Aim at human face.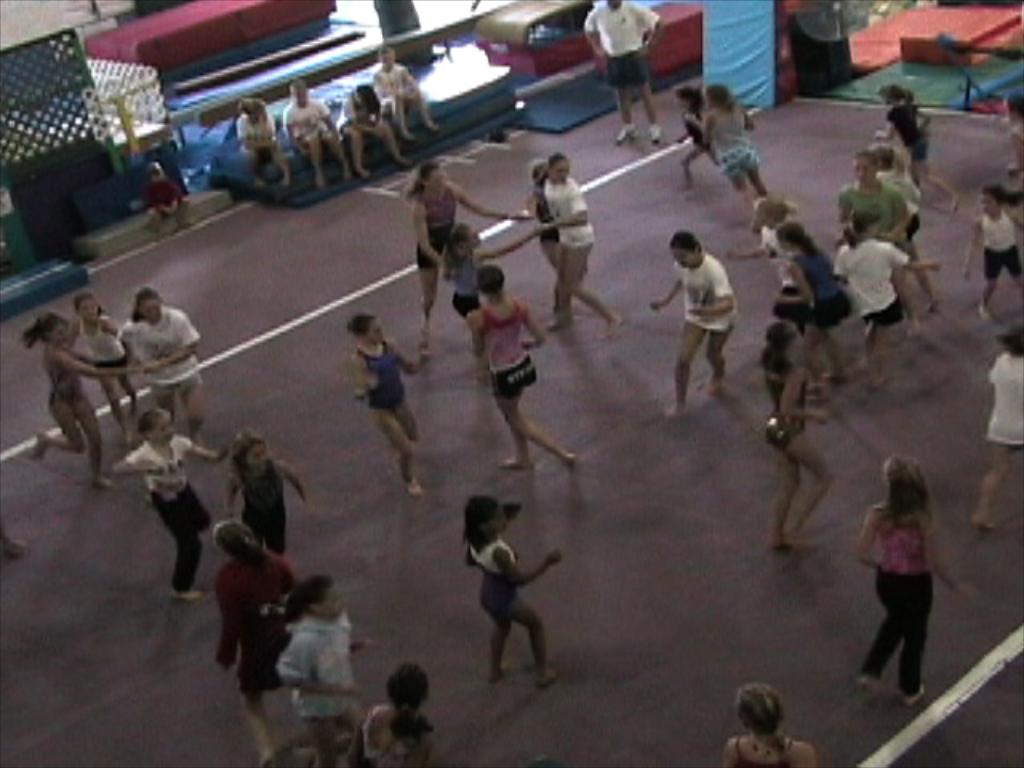
Aimed at select_region(850, 152, 875, 178).
